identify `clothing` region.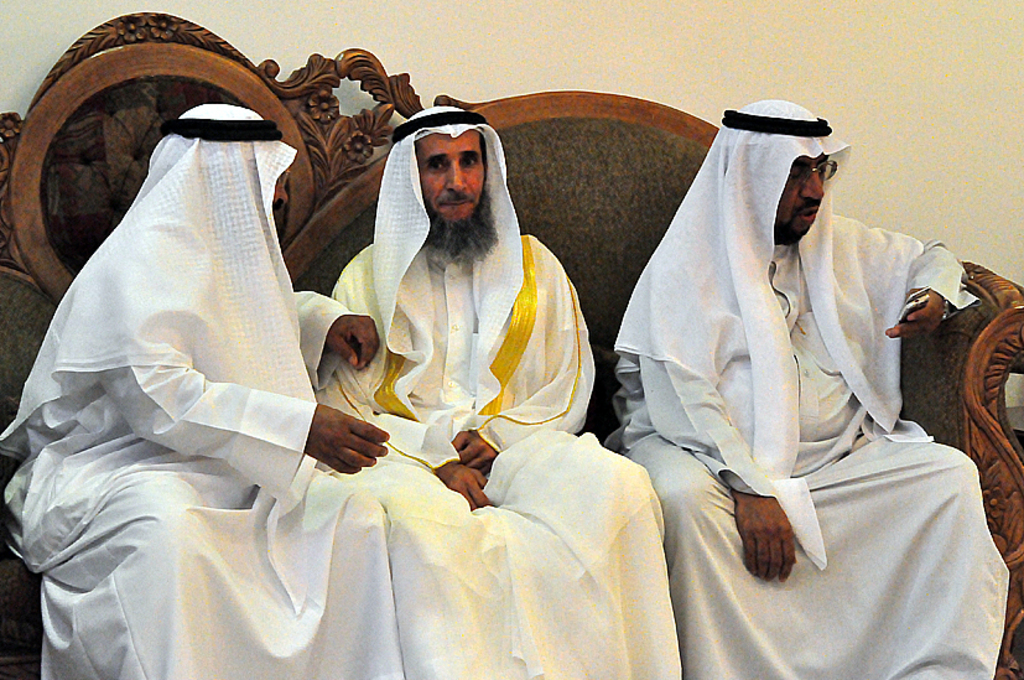
Region: 627/89/973/613.
